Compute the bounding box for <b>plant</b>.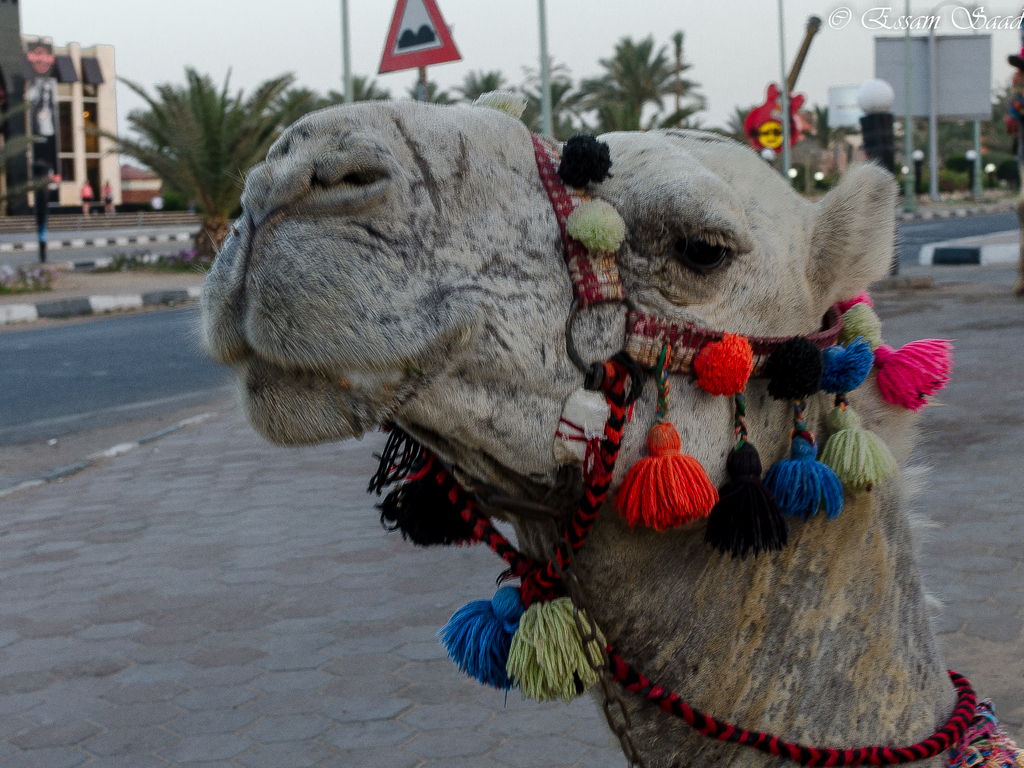
BBox(982, 28, 1023, 179).
